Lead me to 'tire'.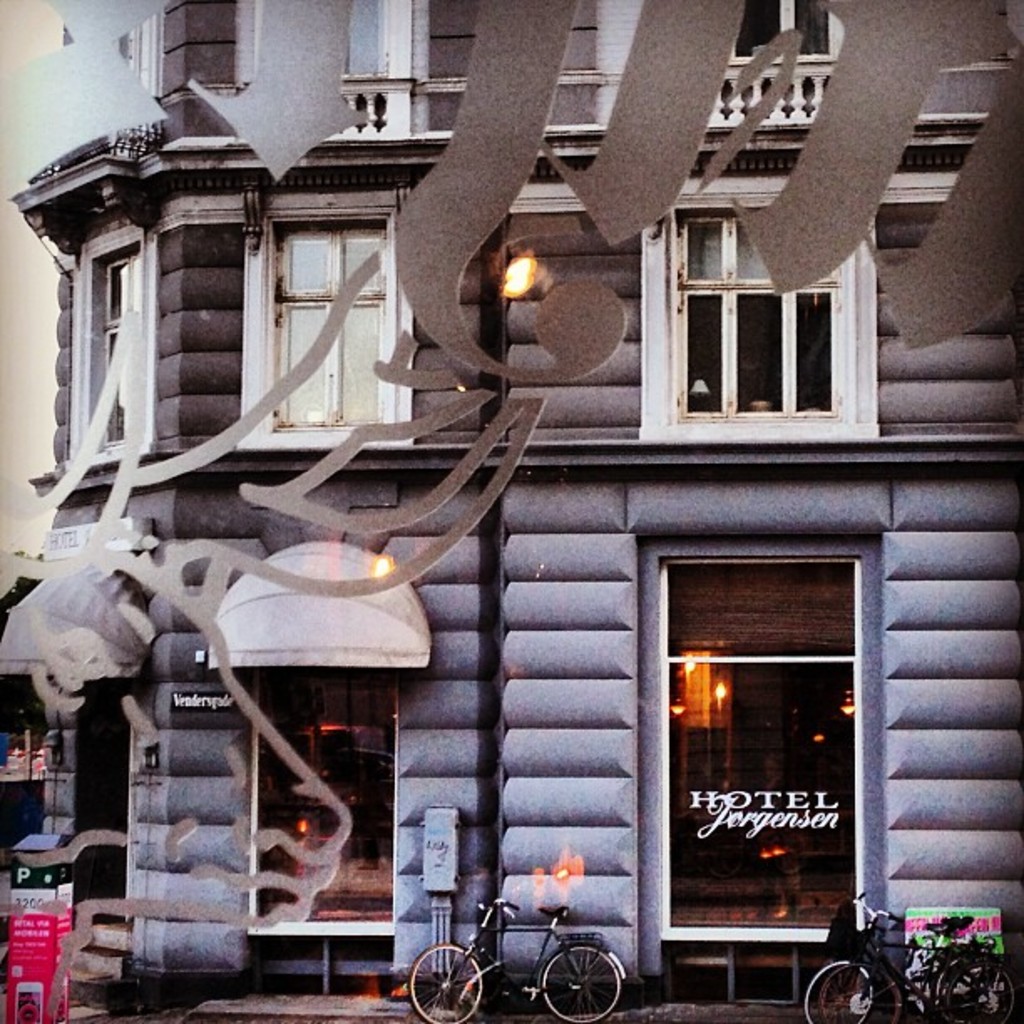
Lead to box(539, 937, 626, 1022).
